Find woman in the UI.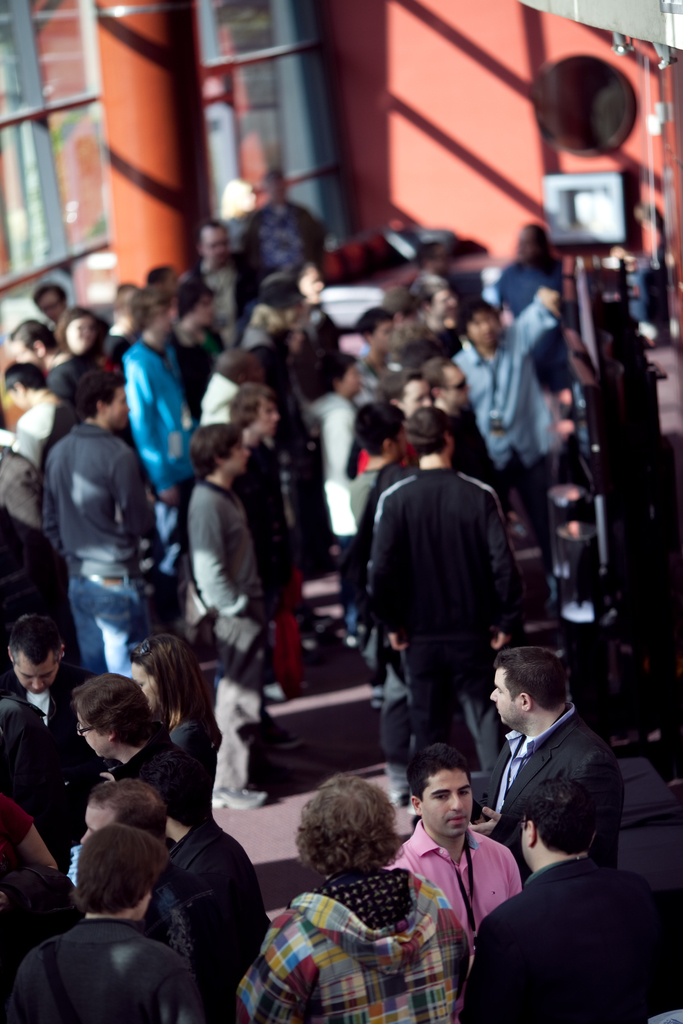
UI element at pyautogui.locateOnScreen(40, 281, 72, 340).
